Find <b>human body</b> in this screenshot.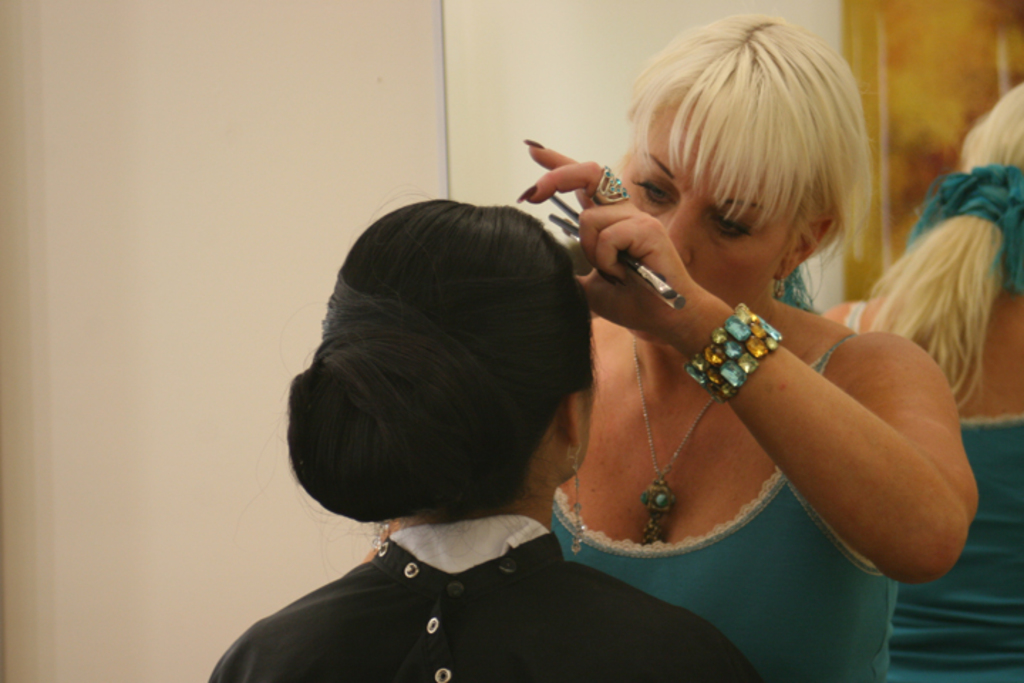
The bounding box for <b>human body</b> is bbox=[208, 511, 759, 682].
